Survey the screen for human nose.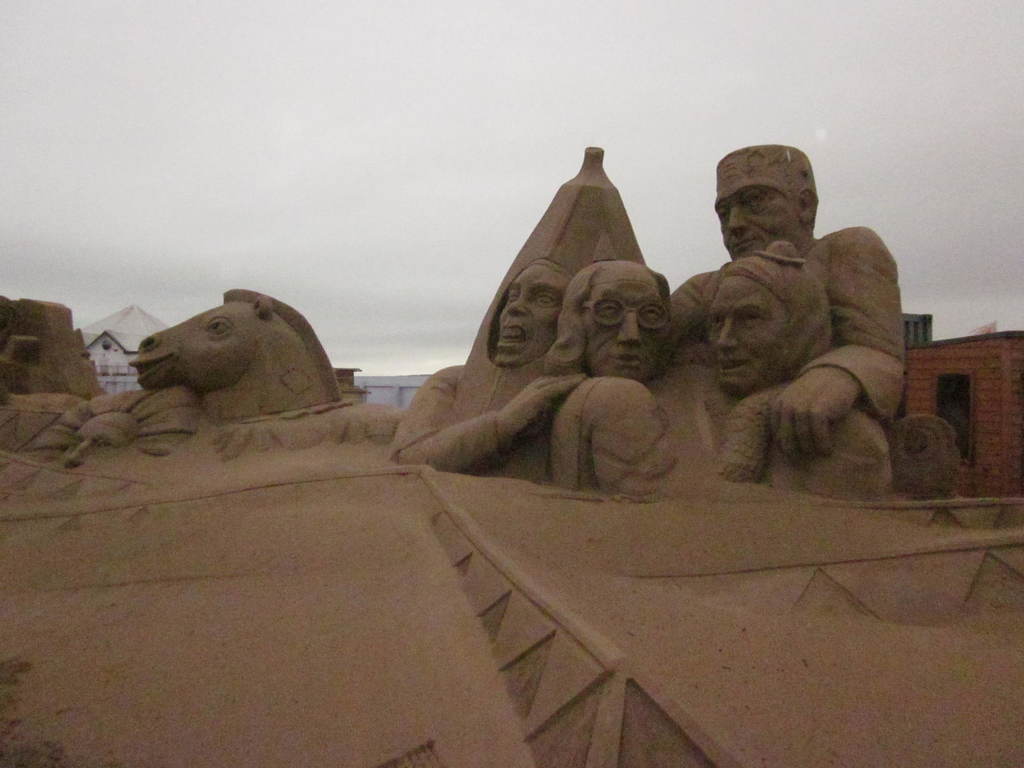
Survey found: 503, 296, 525, 315.
